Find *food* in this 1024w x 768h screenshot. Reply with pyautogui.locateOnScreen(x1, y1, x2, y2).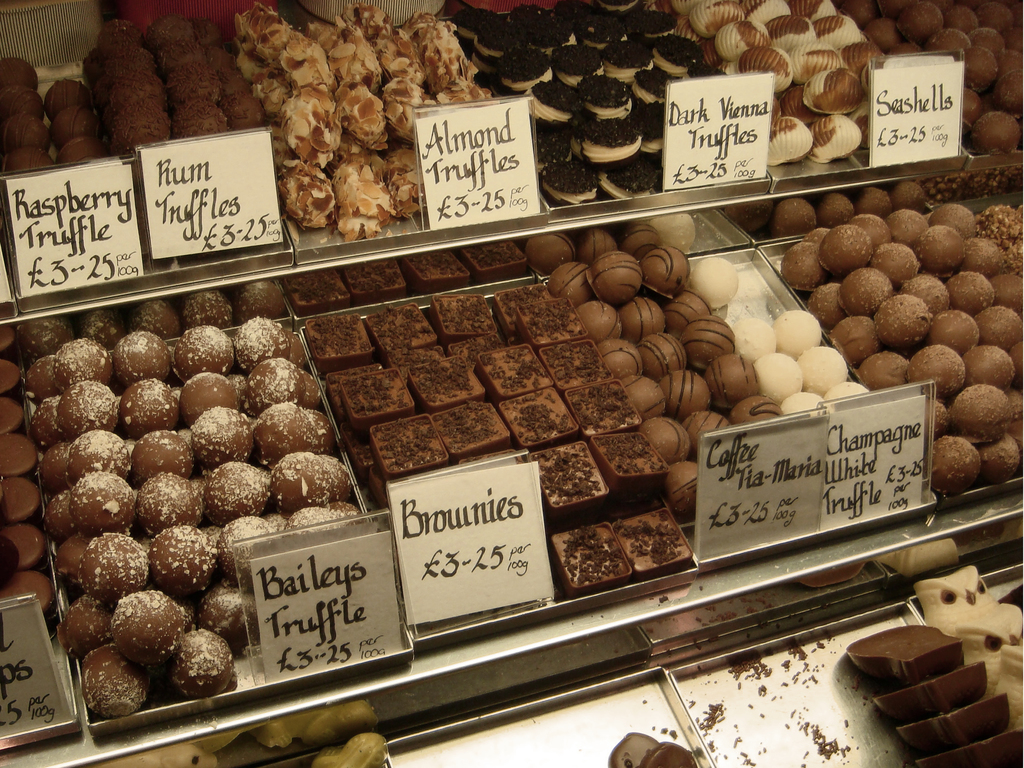
pyautogui.locateOnScreen(0, 83, 47, 114).
